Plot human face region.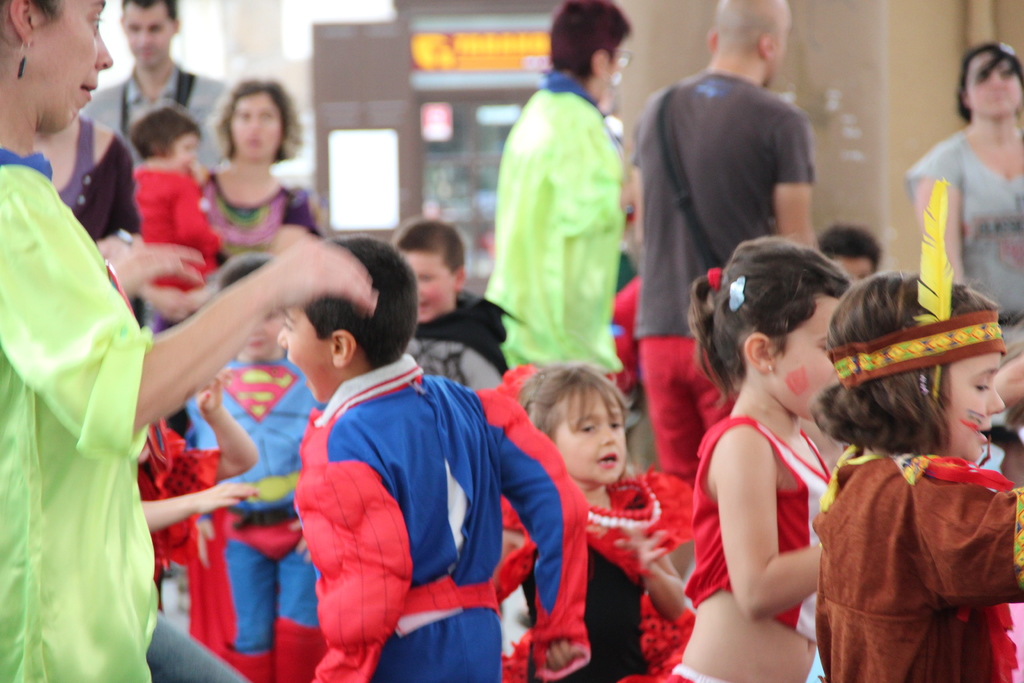
Plotted at {"x1": 603, "y1": 49, "x2": 610, "y2": 104}.
